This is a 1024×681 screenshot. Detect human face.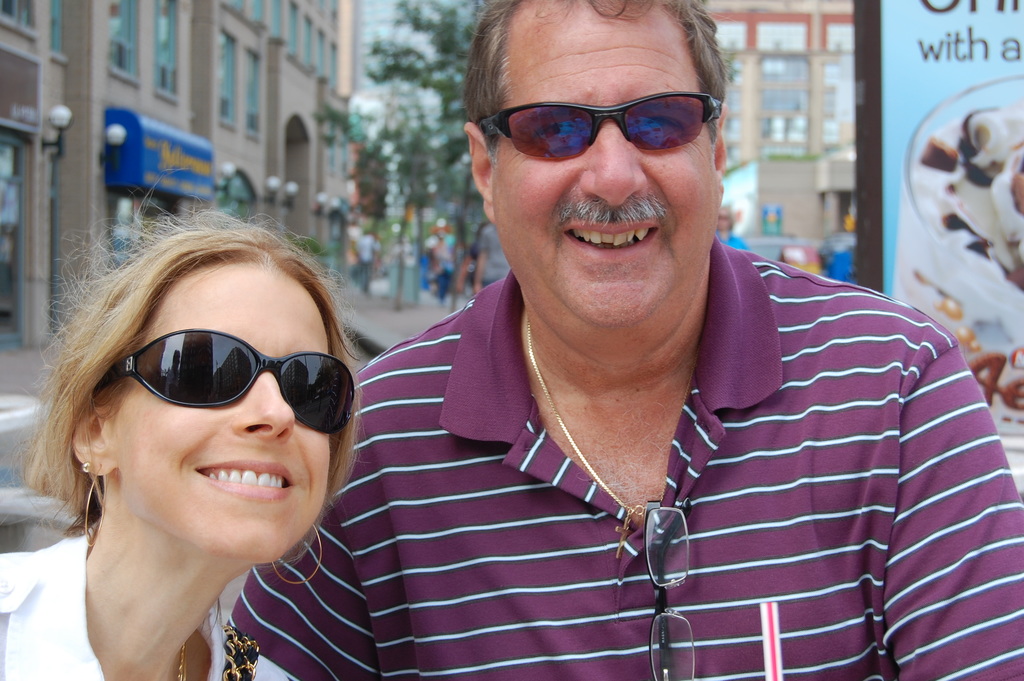
[left=494, top=7, right=720, bottom=325].
